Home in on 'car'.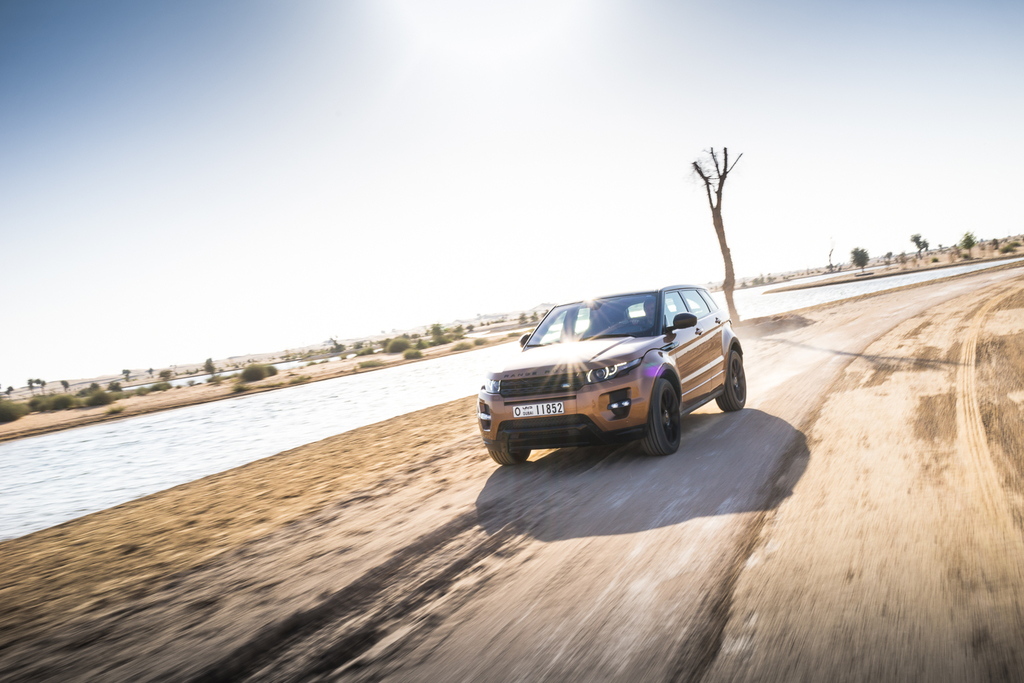
Homed in at bbox=(476, 277, 754, 472).
